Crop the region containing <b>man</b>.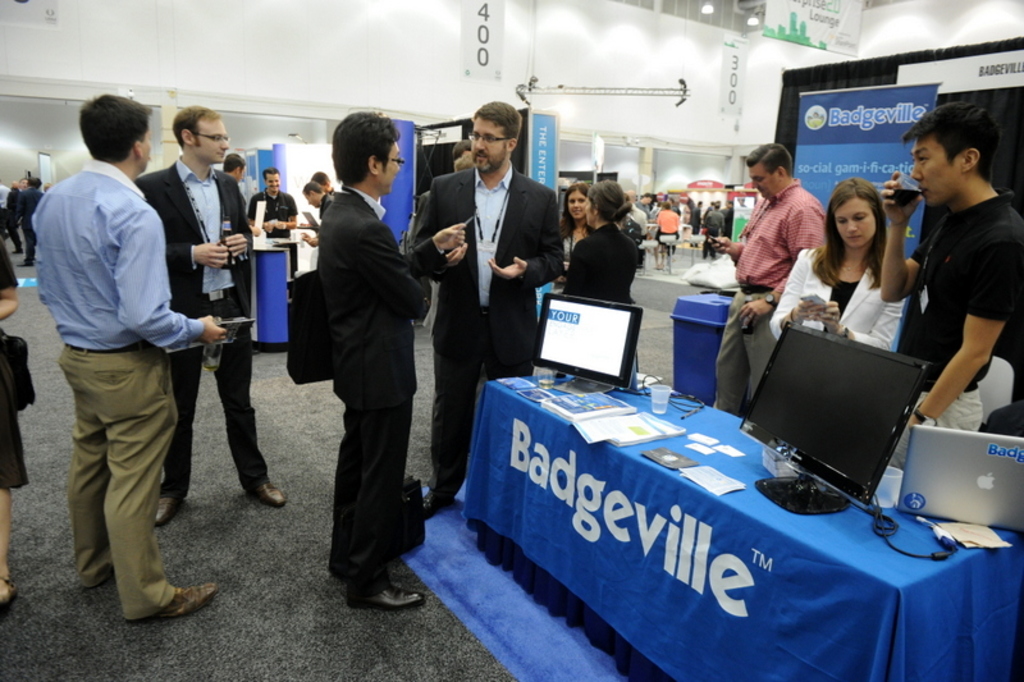
Crop region: box=[640, 189, 655, 216].
